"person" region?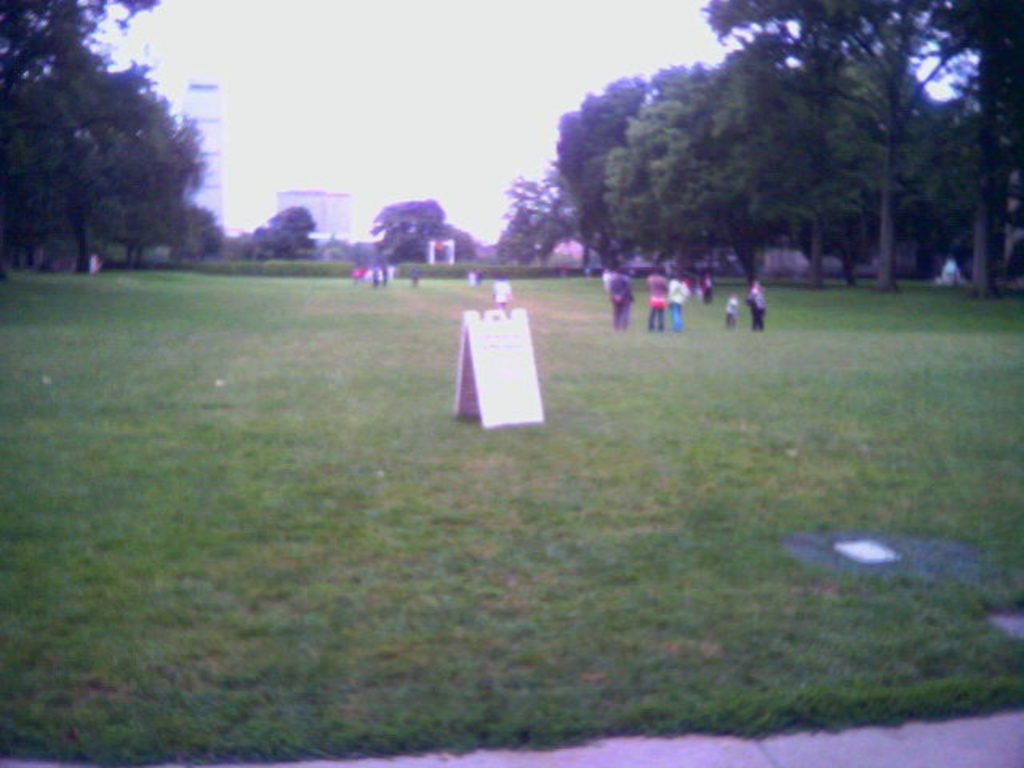
region(470, 261, 483, 288)
